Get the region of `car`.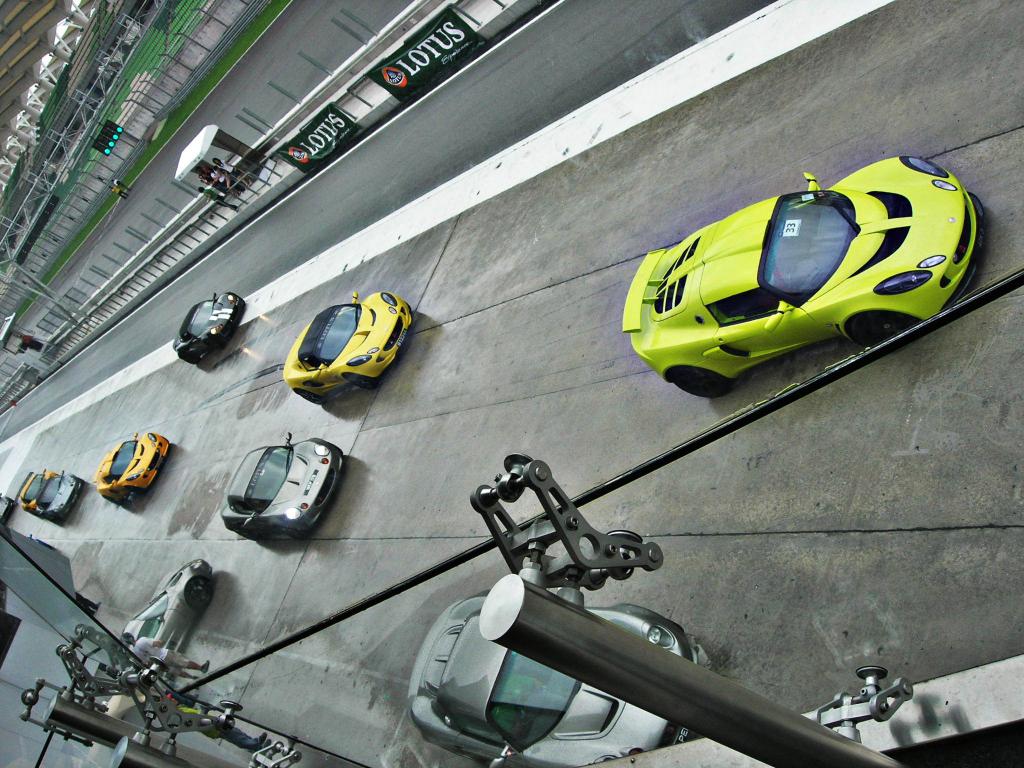
box=[14, 469, 62, 516].
